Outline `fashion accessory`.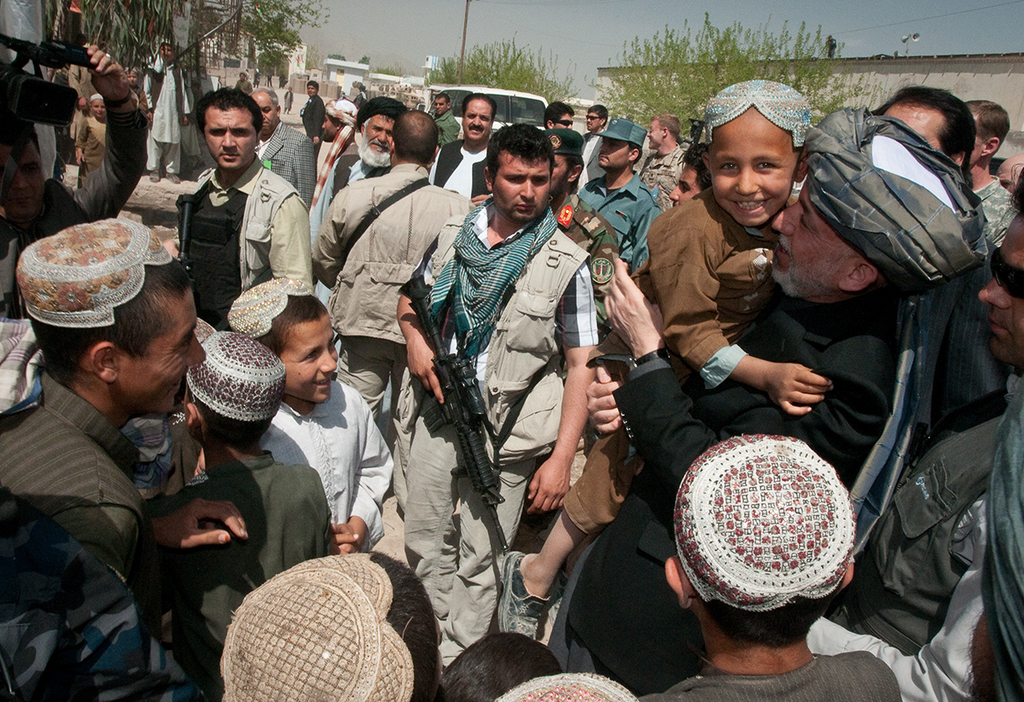
Outline: 700 80 814 151.
